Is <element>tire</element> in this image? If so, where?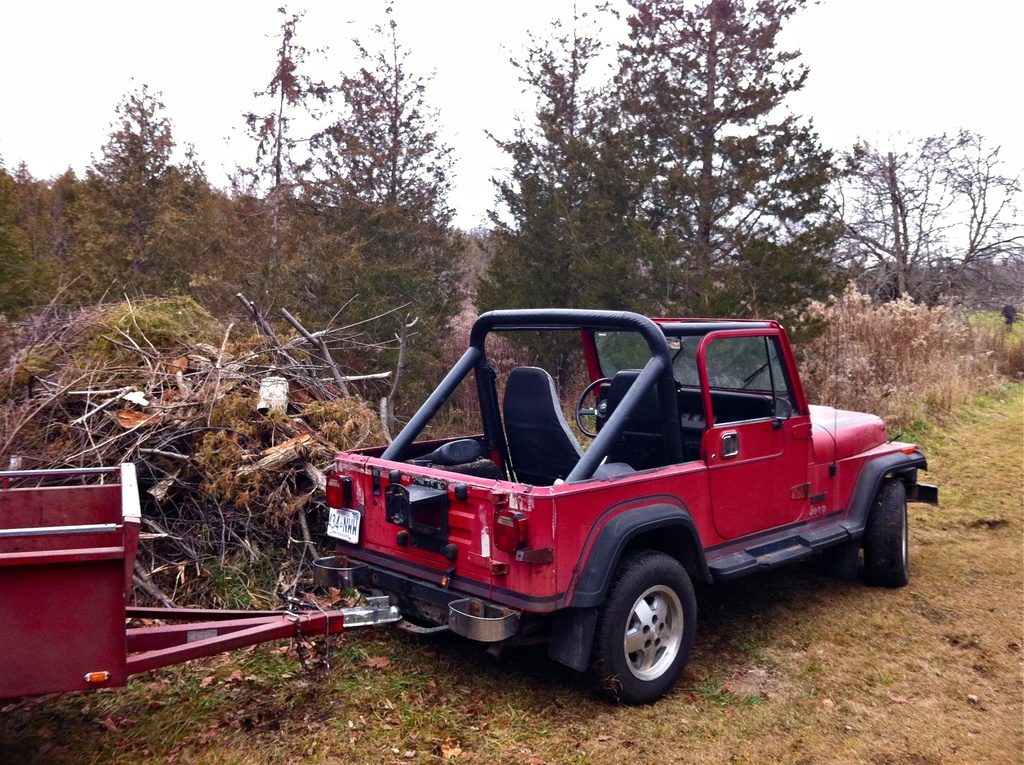
Yes, at bbox=[863, 476, 912, 592].
